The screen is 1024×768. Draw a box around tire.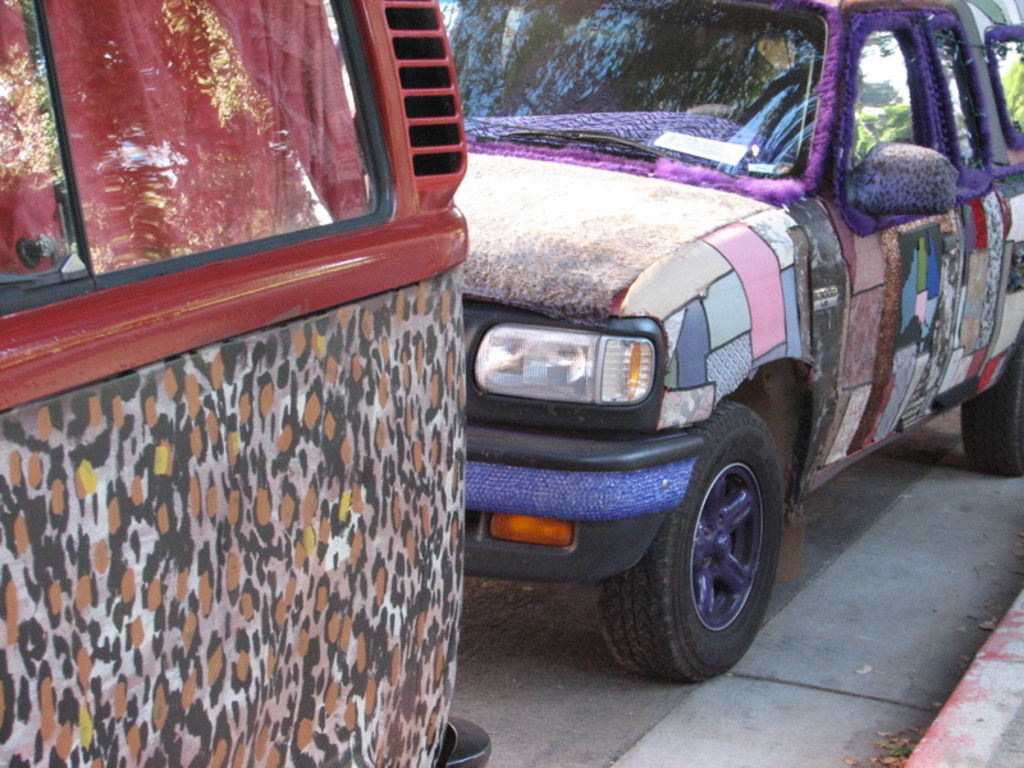
959:324:1023:479.
